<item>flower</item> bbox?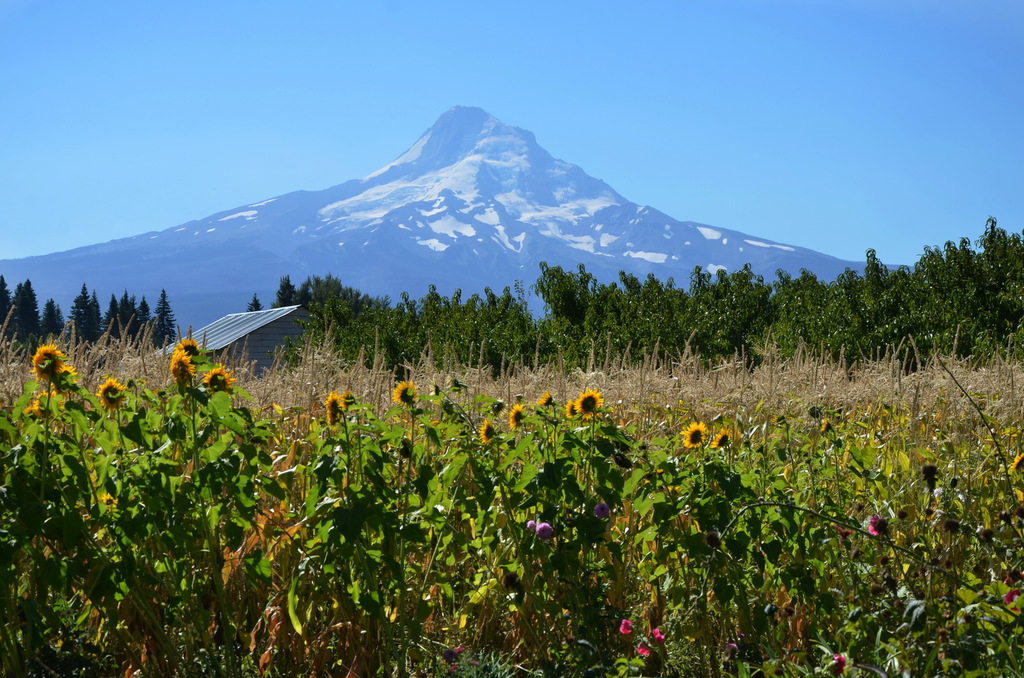
crop(536, 391, 555, 407)
